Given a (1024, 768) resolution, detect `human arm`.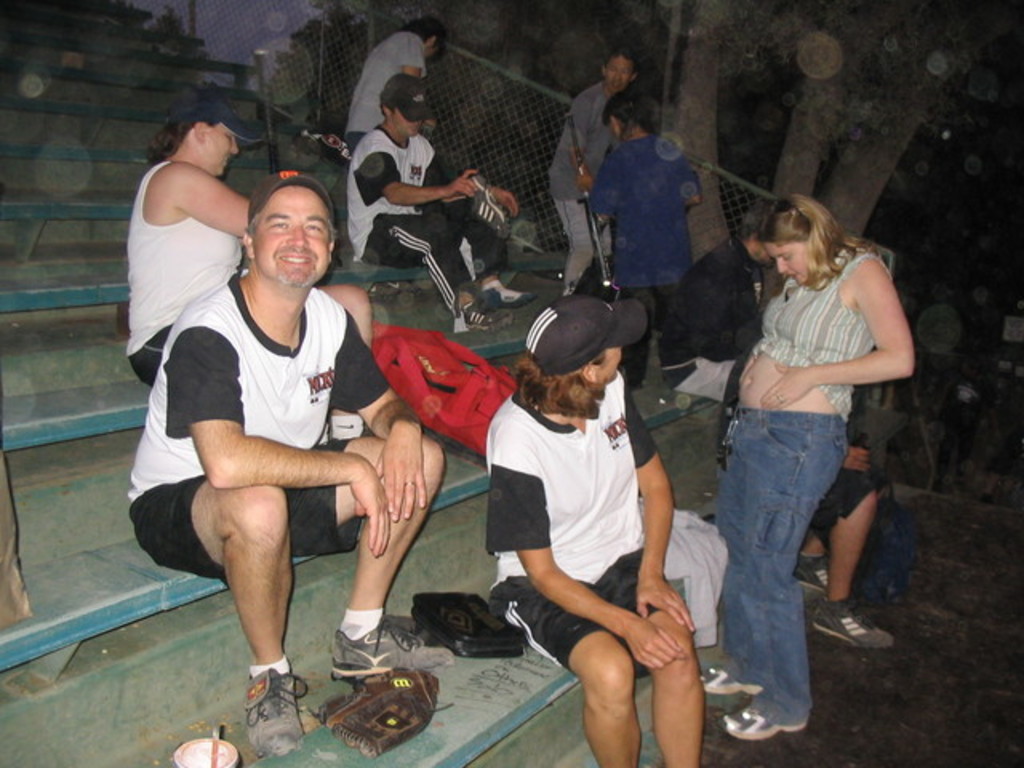
[349,134,482,203].
